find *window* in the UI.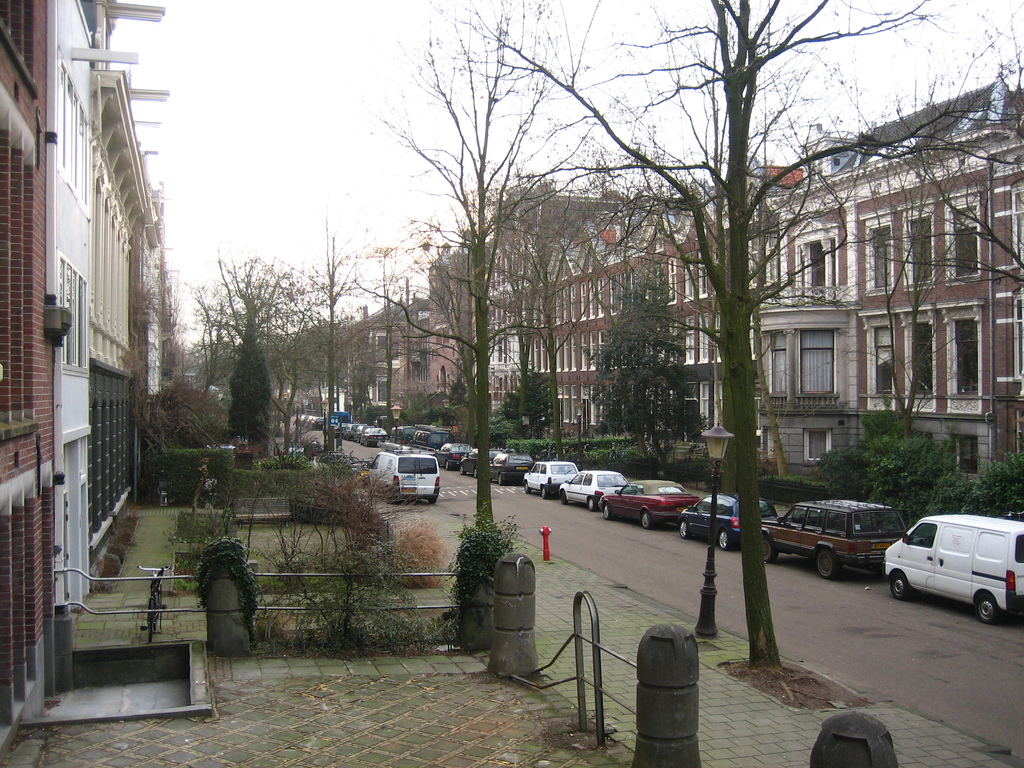
UI element at box(666, 260, 683, 296).
